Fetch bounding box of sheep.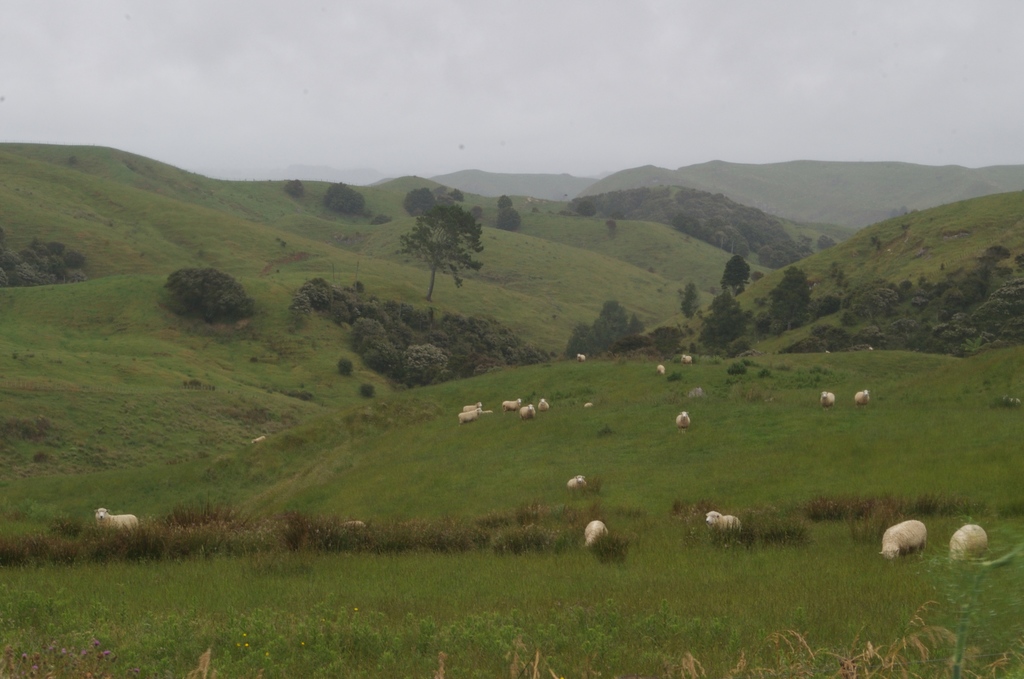
Bbox: (x1=582, y1=520, x2=609, y2=548).
